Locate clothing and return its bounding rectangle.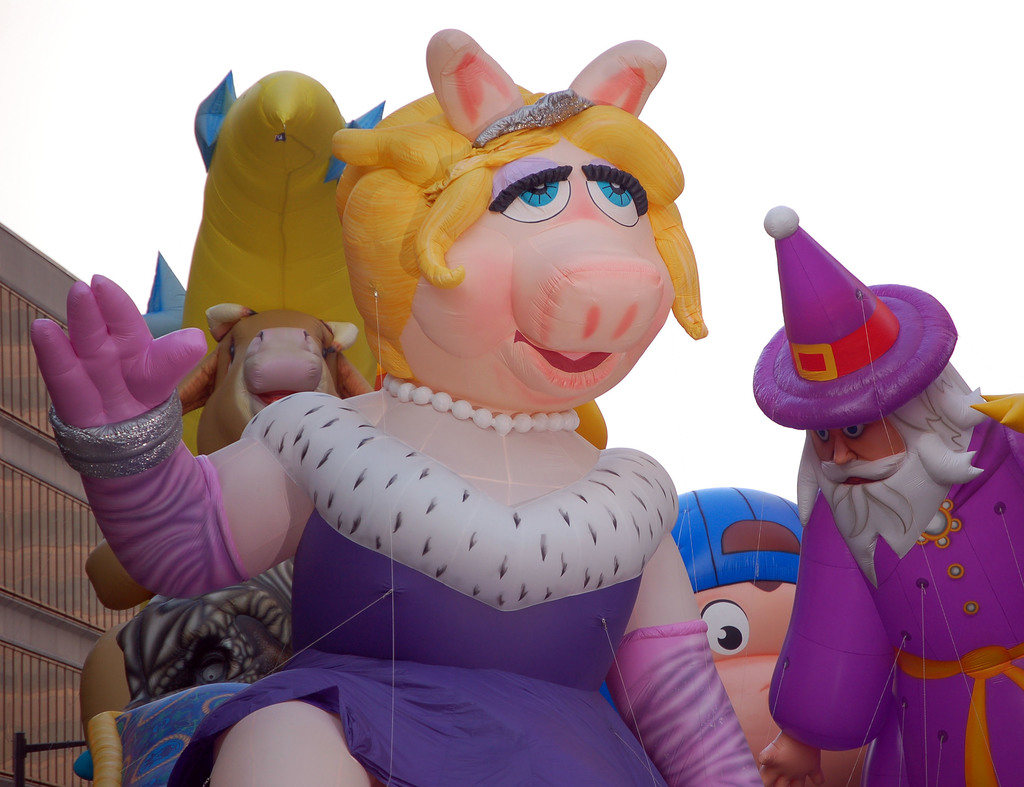
[left=770, top=411, right=1023, bottom=786].
